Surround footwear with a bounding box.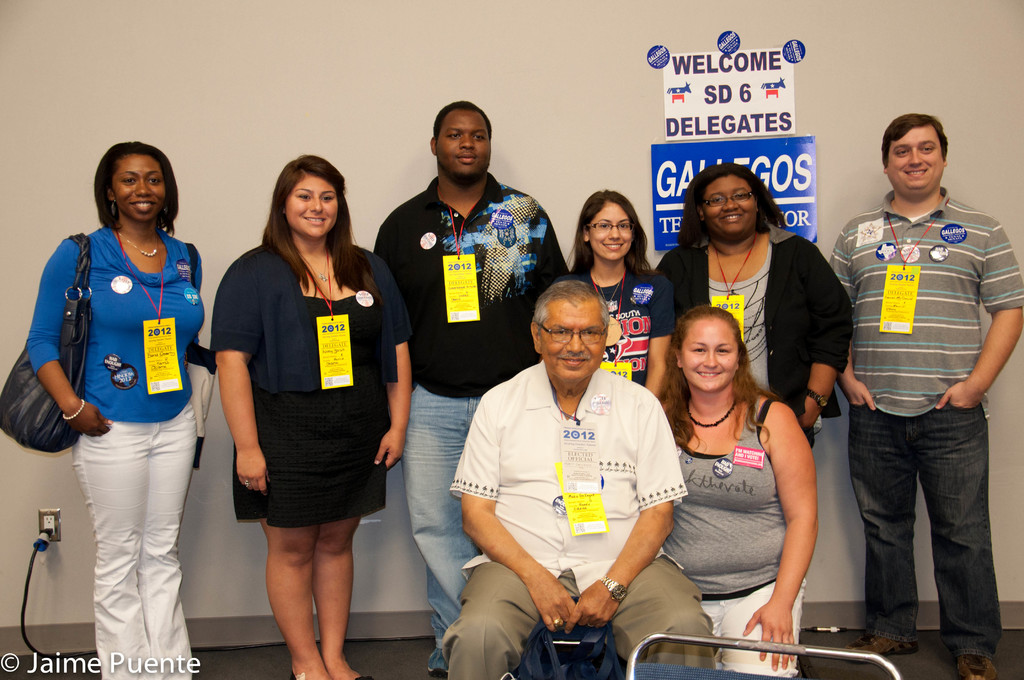
l=953, t=645, r=1000, b=679.
